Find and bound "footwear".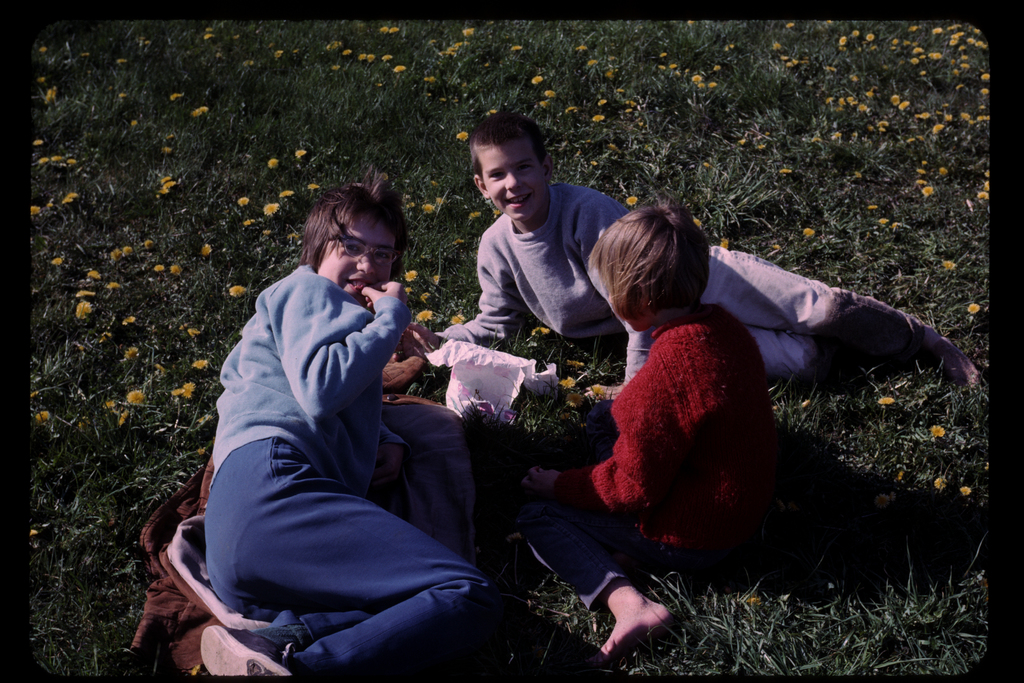
Bound: box(198, 625, 296, 673).
